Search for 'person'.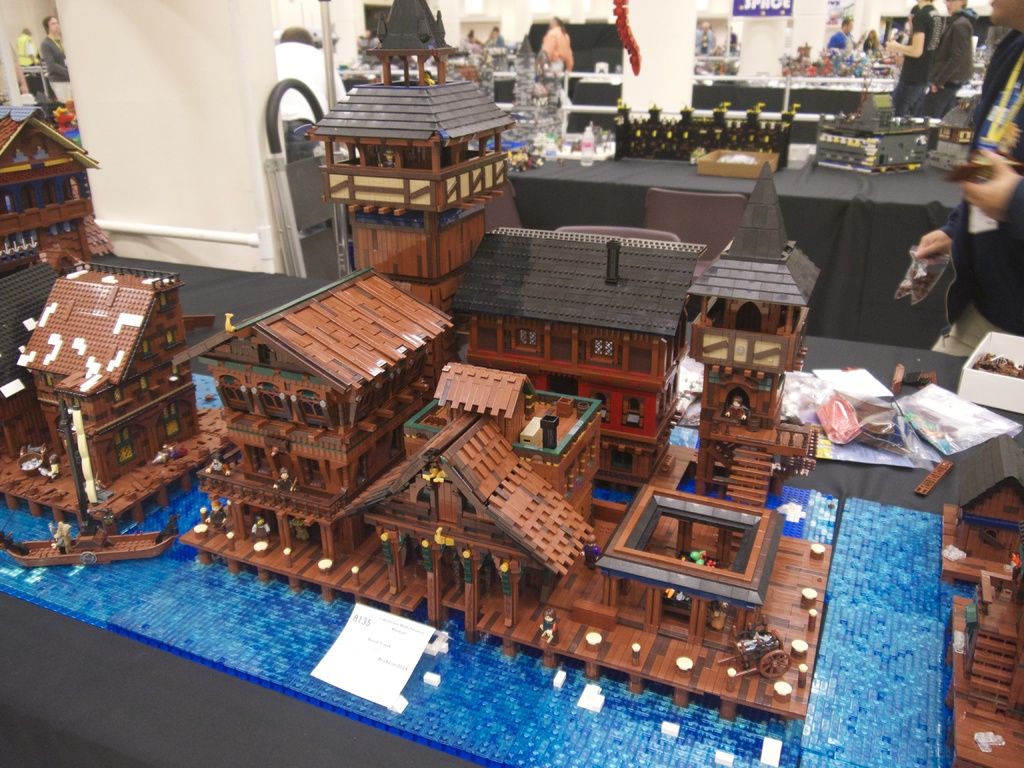
Found at rect(694, 20, 716, 54).
